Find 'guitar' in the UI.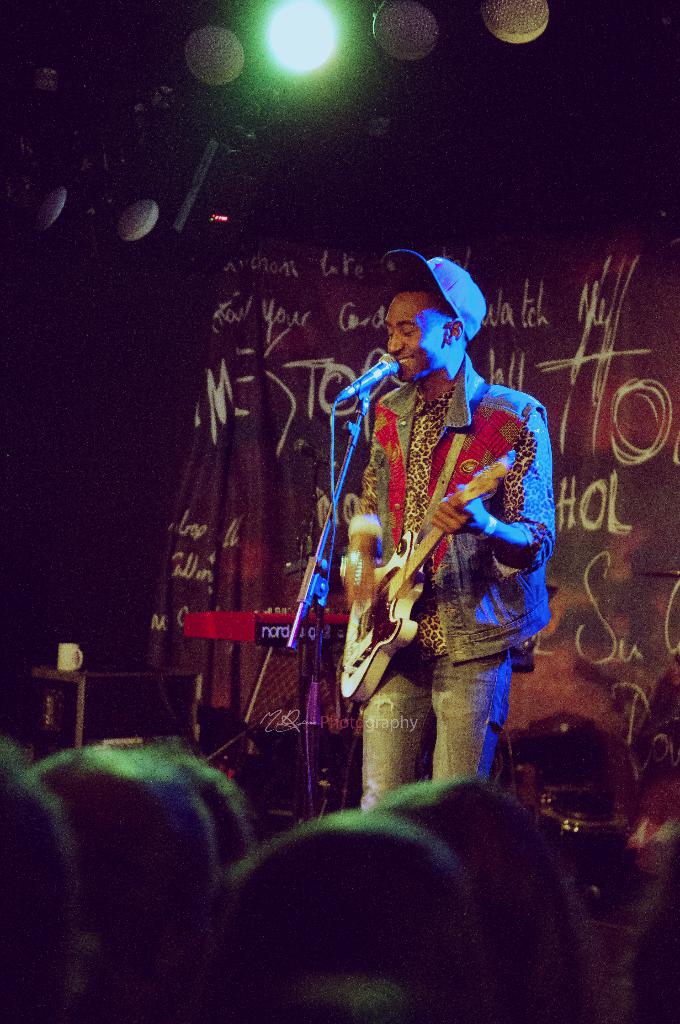
UI element at (344,454,531,662).
